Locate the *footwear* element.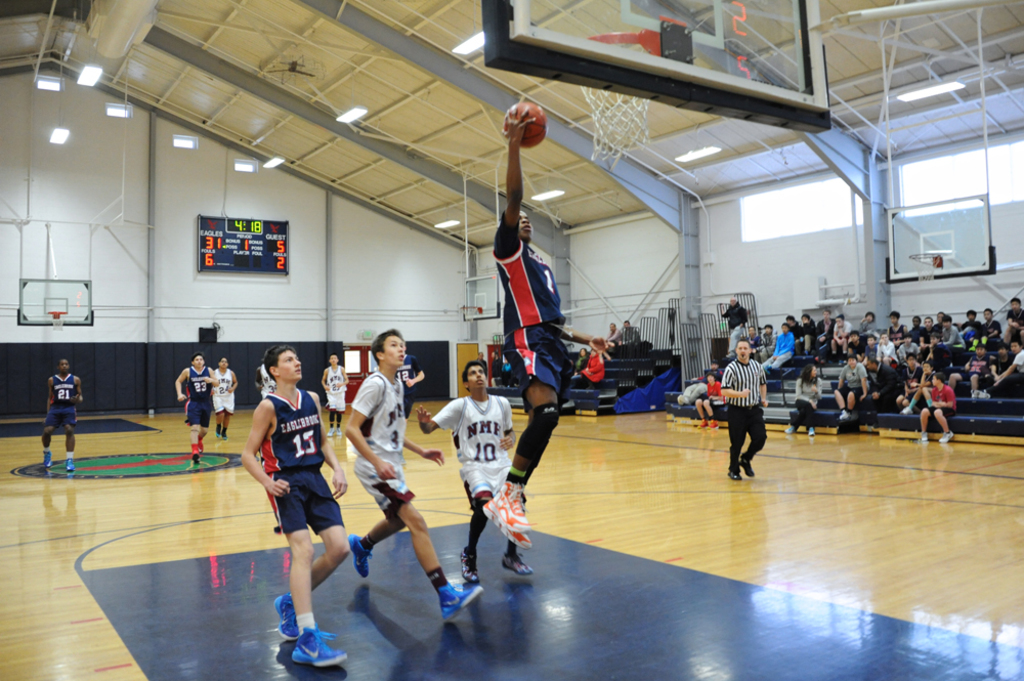
Element bbox: {"x1": 40, "y1": 451, "x2": 51, "y2": 468}.
